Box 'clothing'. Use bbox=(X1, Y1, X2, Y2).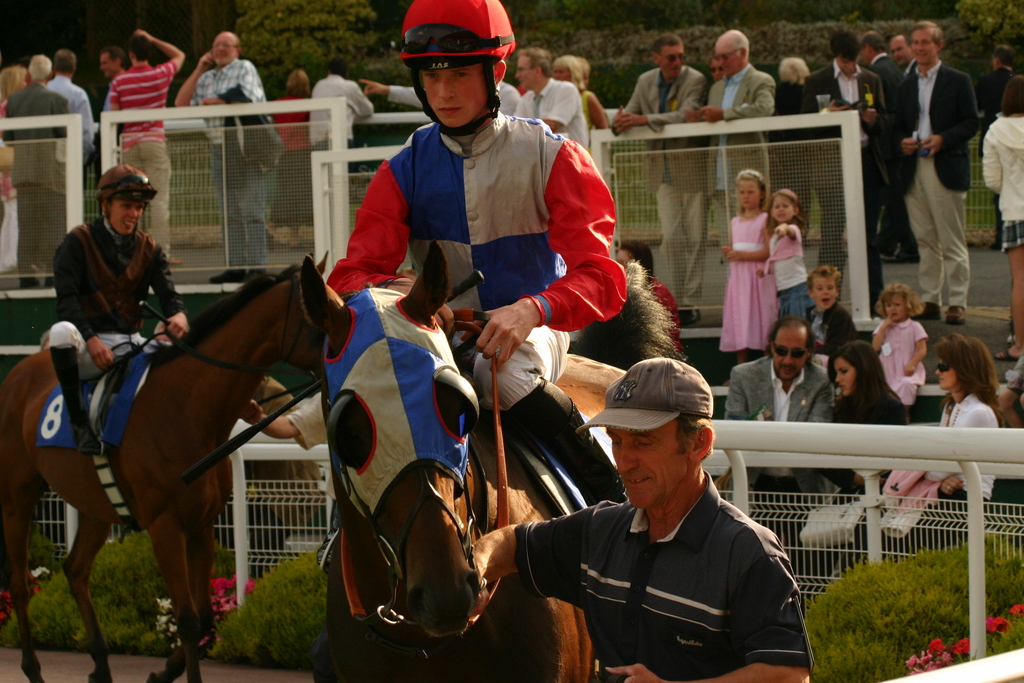
bbox=(884, 386, 993, 539).
